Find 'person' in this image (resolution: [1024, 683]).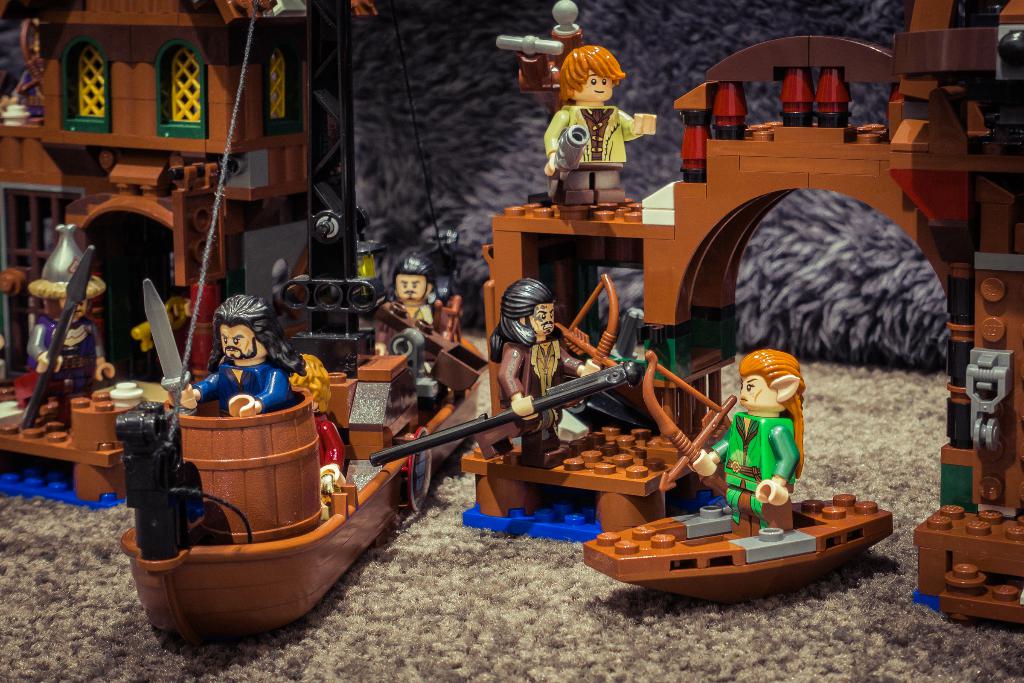
pyautogui.locateOnScreen(529, 28, 670, 194).
